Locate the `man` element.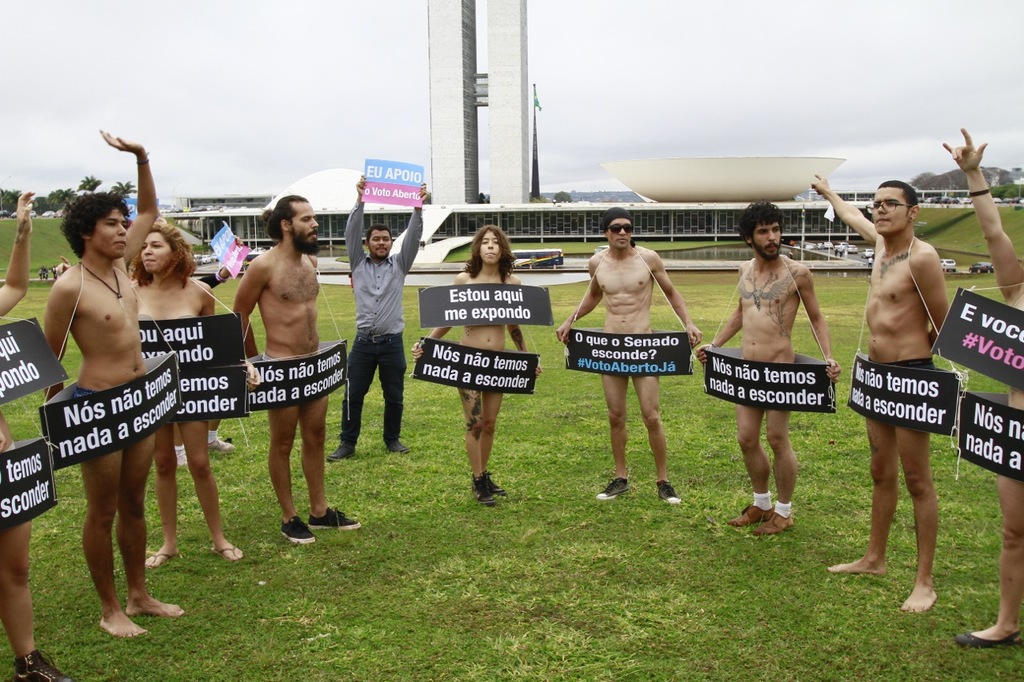
Element bbox: <bbox>34, 129, 182, 635</bbox>.
